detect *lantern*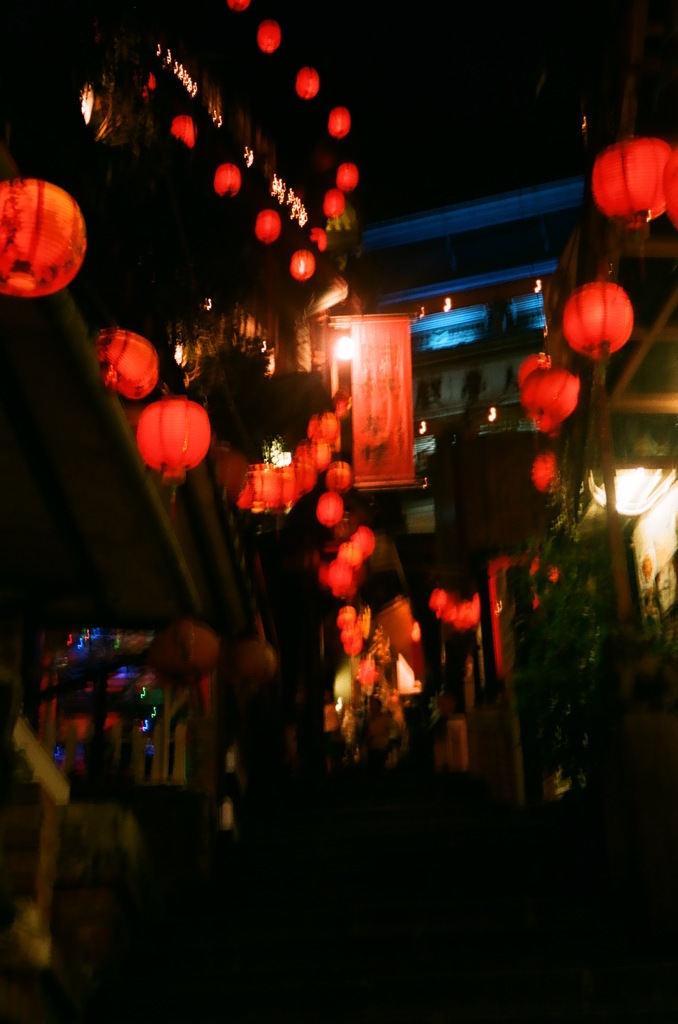
crop(291, 249, 314, 277)
